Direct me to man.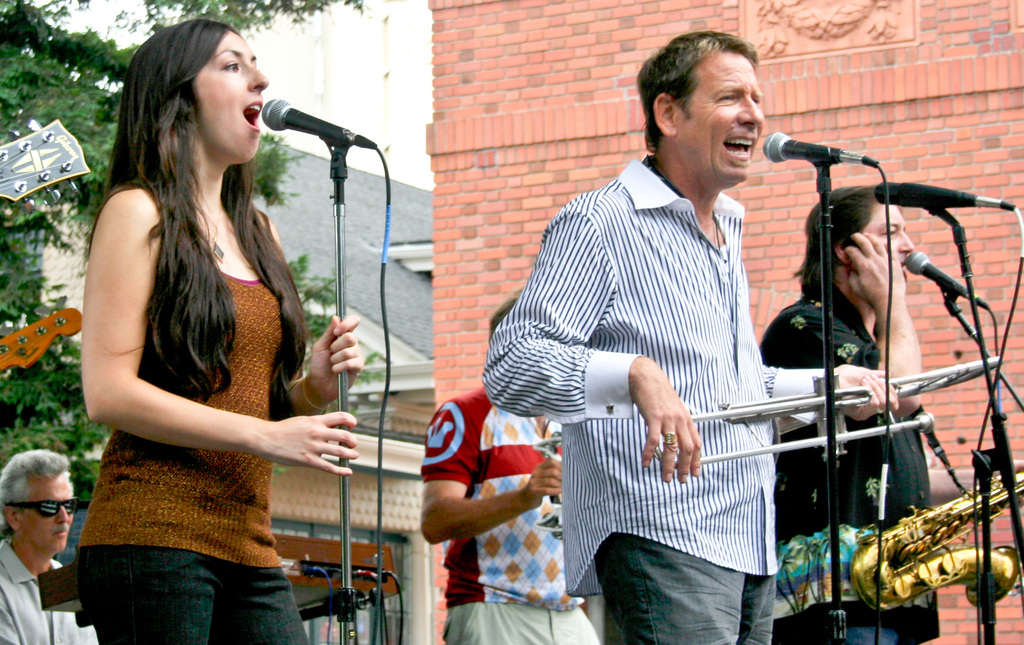
Direction: pyautogui.locateOnScreen(484, 46, 844, 620).
